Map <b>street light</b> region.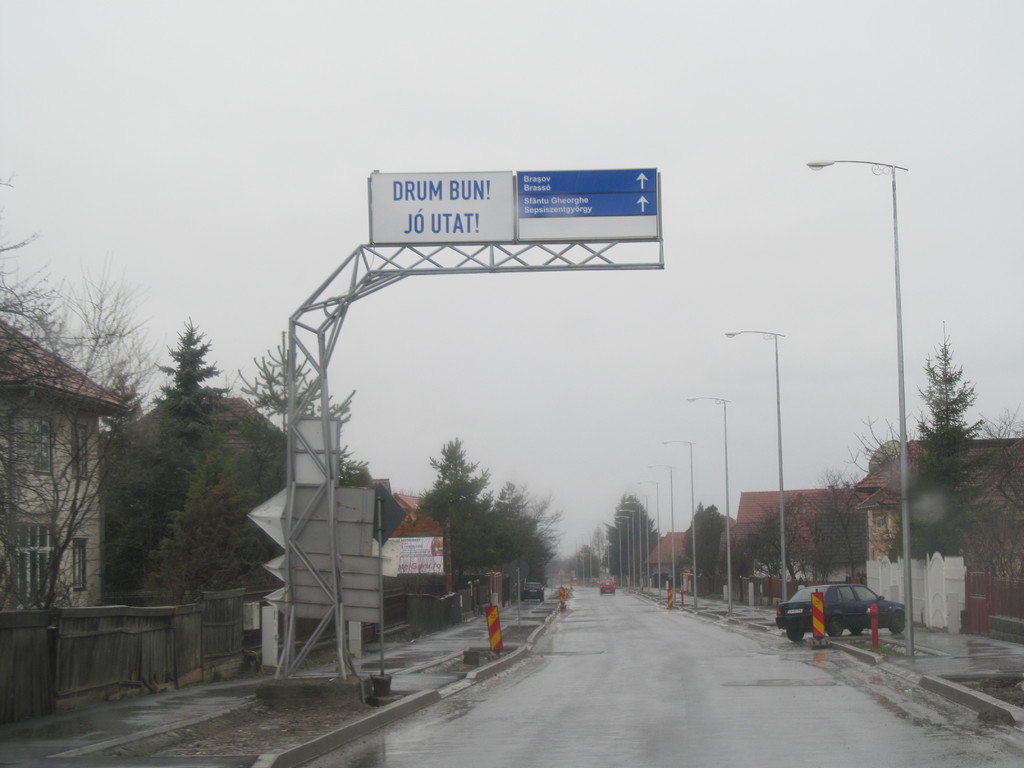
Mapped to bbox(630, 492, 645, 598).
